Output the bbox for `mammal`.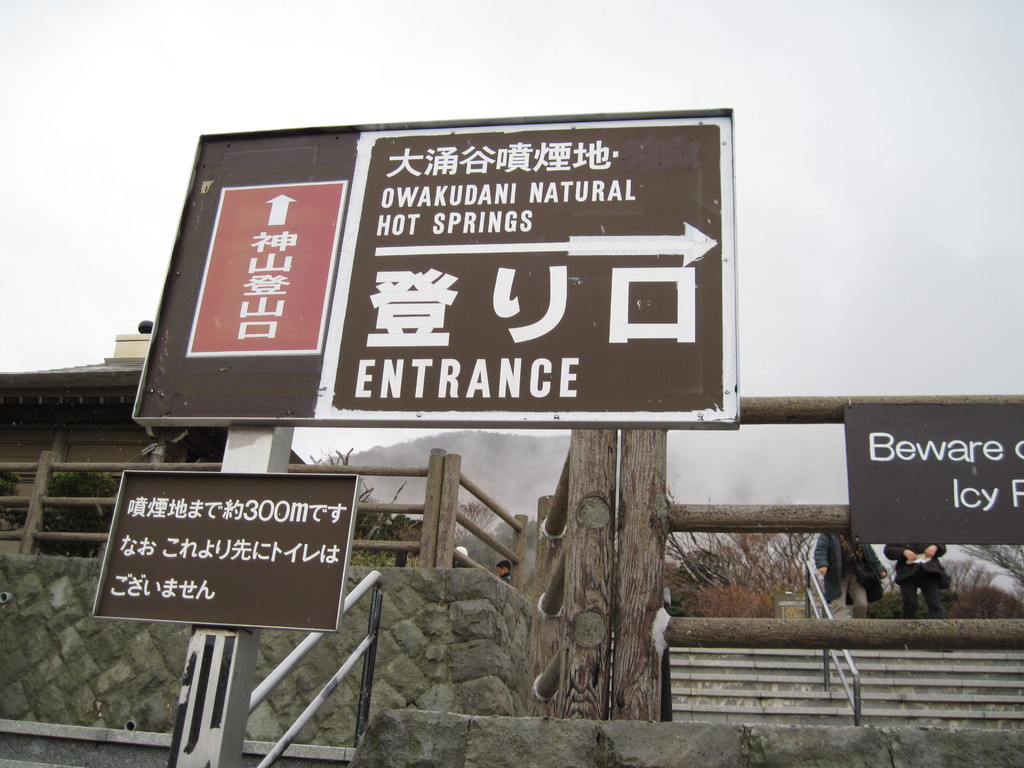
816,532,880,616.
